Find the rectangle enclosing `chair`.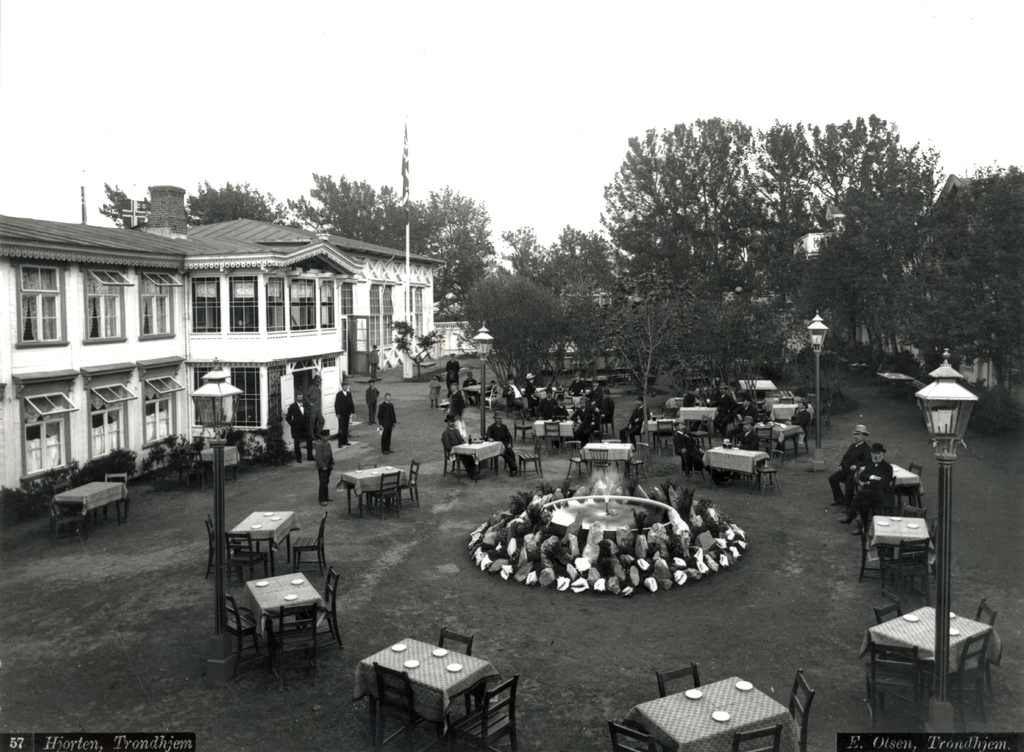
rect(269, 603, 320, 691).
